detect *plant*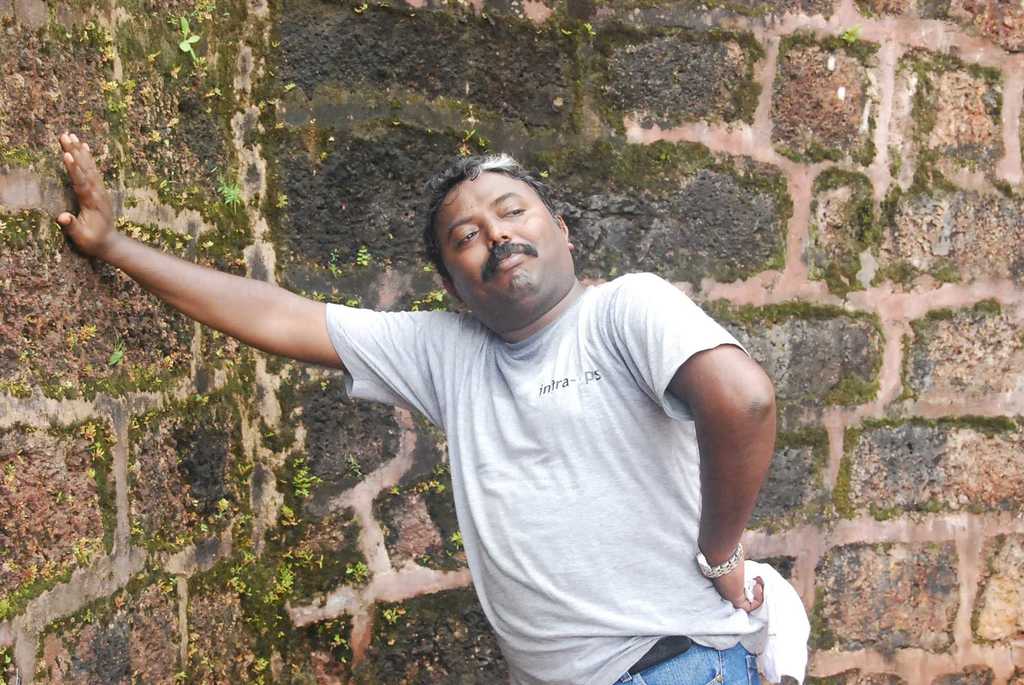
319 148 330 161
